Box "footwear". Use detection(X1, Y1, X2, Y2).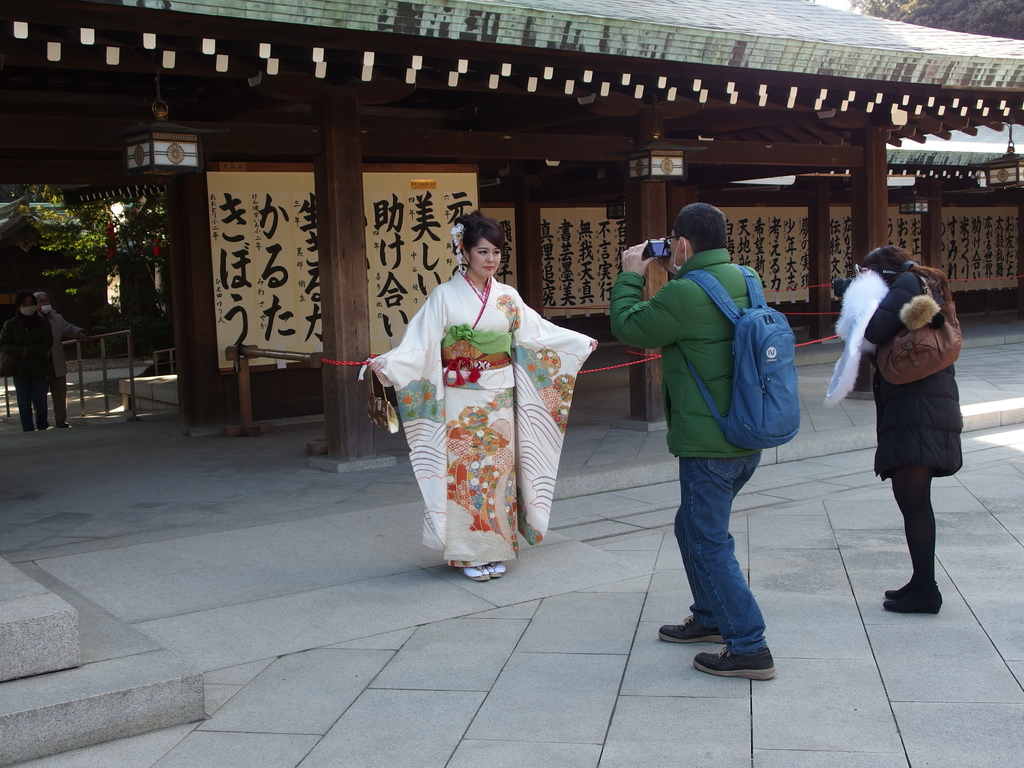
detection(658, 607, 730, 650).
